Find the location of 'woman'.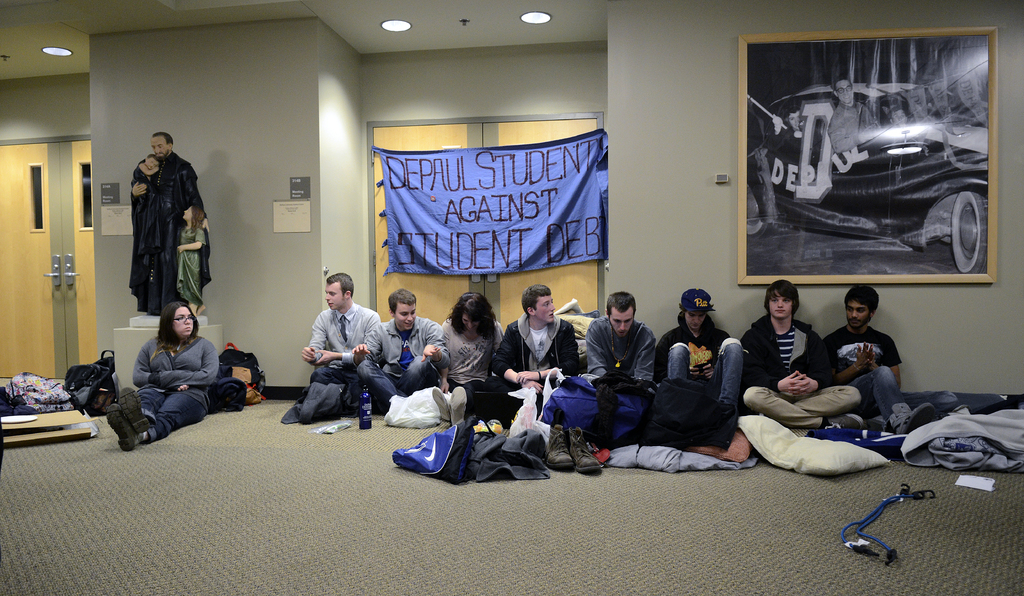
Location: locate(111, 276, 228, 446).
